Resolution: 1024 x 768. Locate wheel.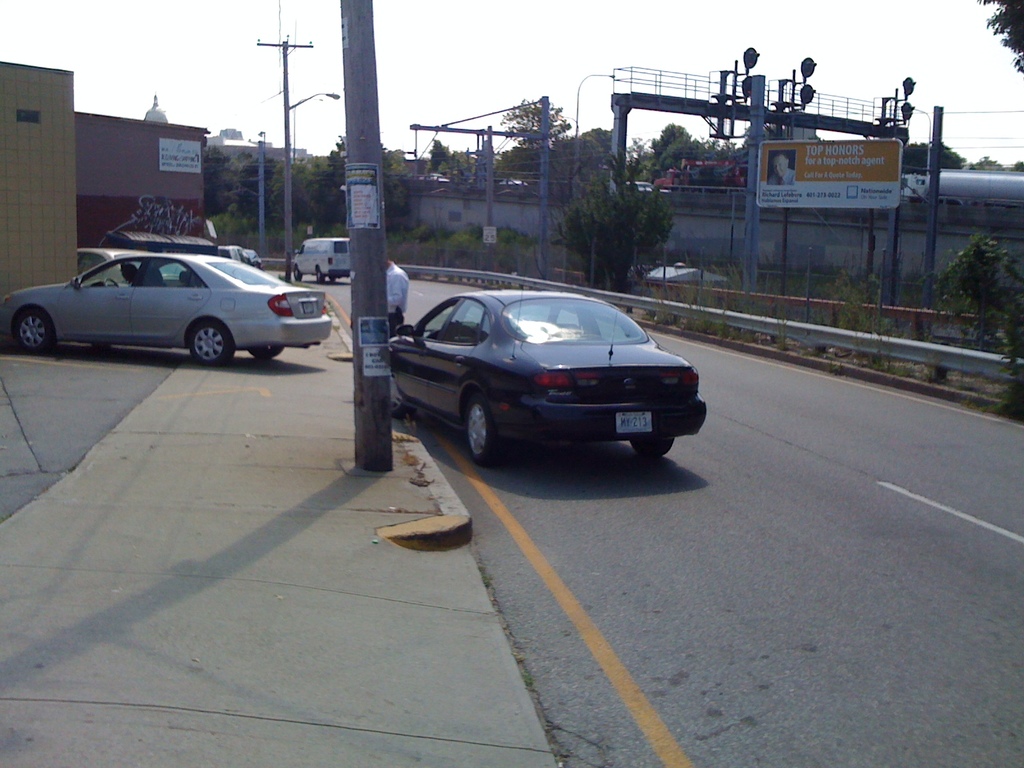
pyautogui.locateOnScreen(630, 441, 674, 456).
